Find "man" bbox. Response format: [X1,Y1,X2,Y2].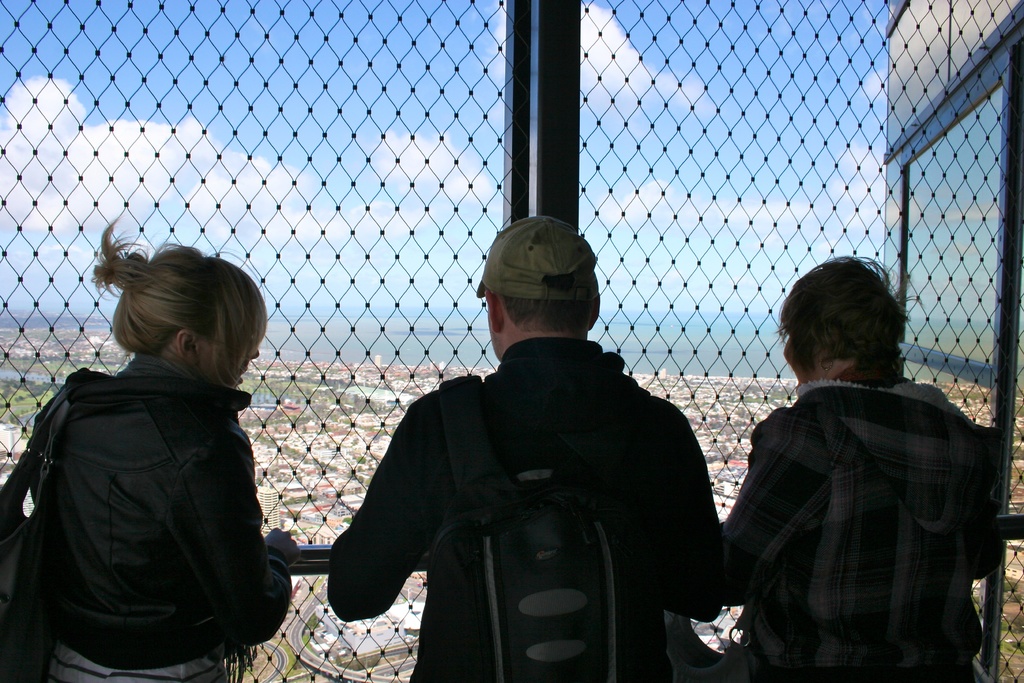
[316,215,742,682].
